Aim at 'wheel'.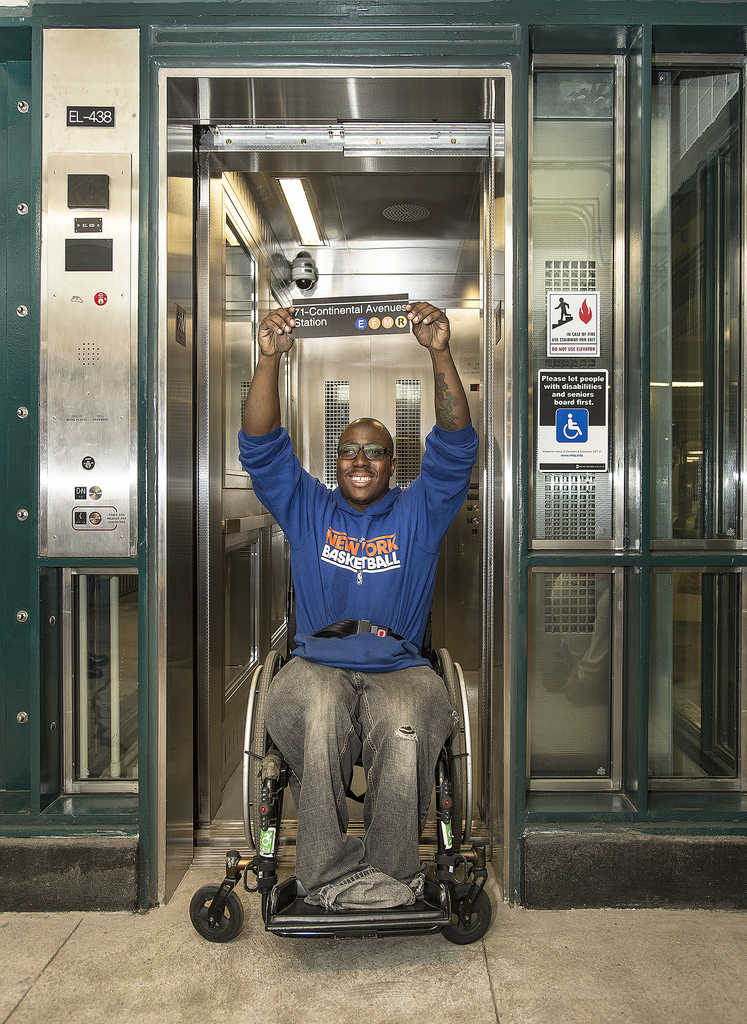
Aimed at [441,865,492,940].
